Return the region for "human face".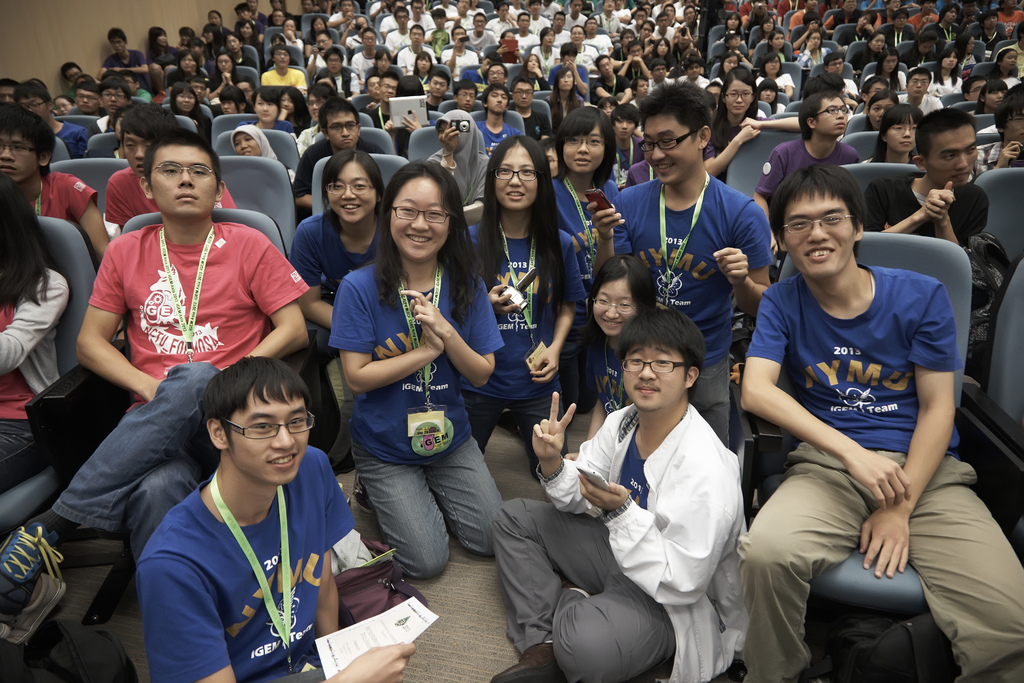
[left=122, top=76, right=136, bottom=96].
